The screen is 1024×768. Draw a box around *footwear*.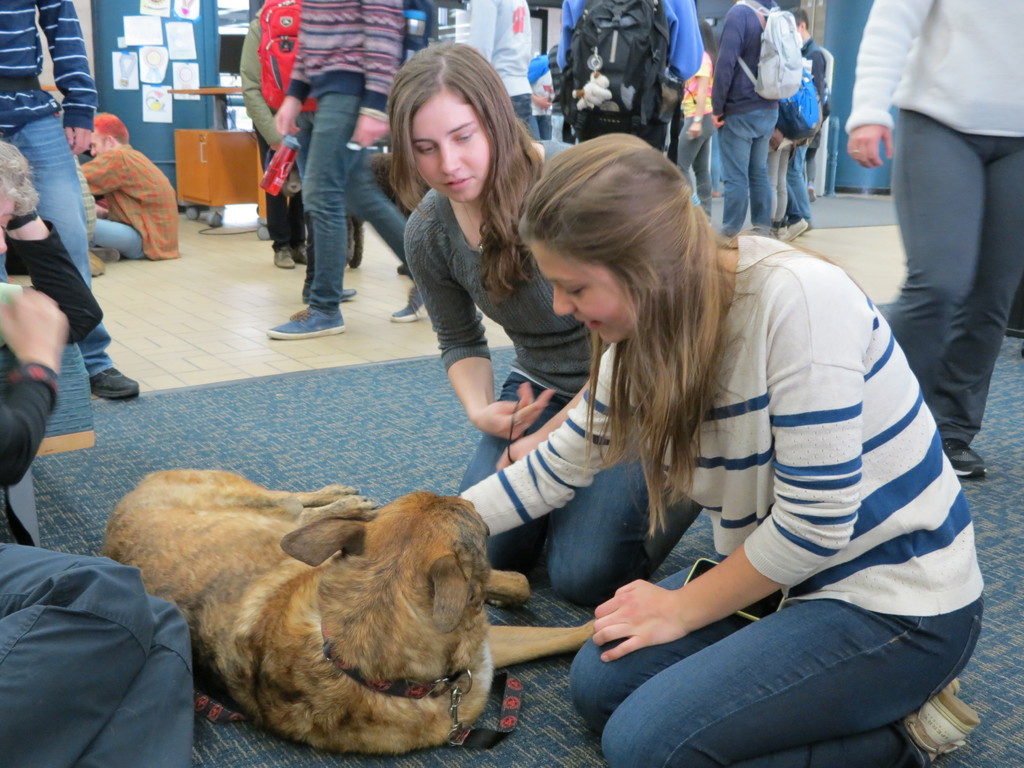
bbox(342, 284, 356, 299).
